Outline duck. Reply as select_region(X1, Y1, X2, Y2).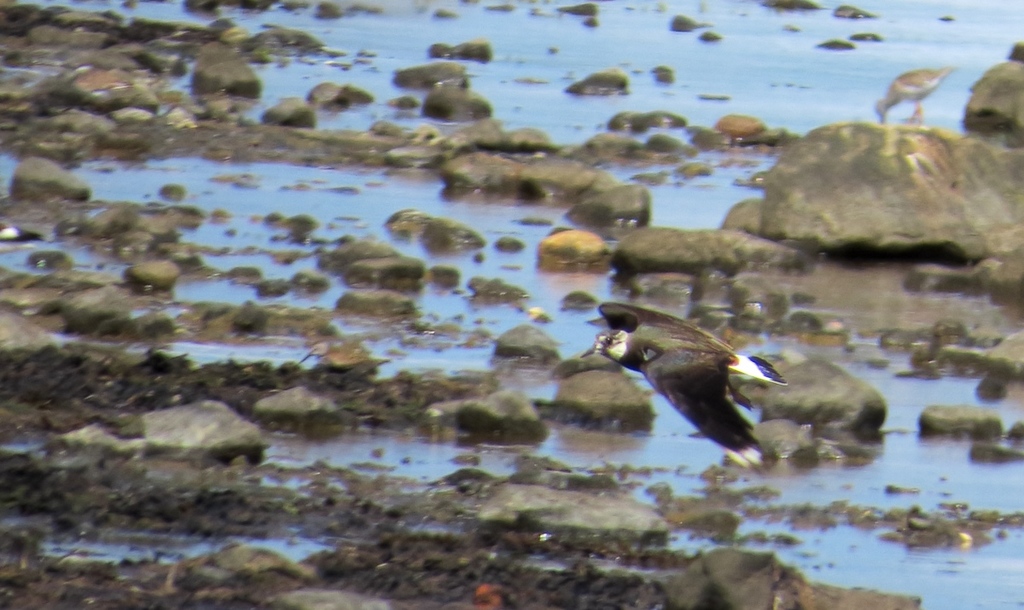
select_region(580, 299, 787, 475).
